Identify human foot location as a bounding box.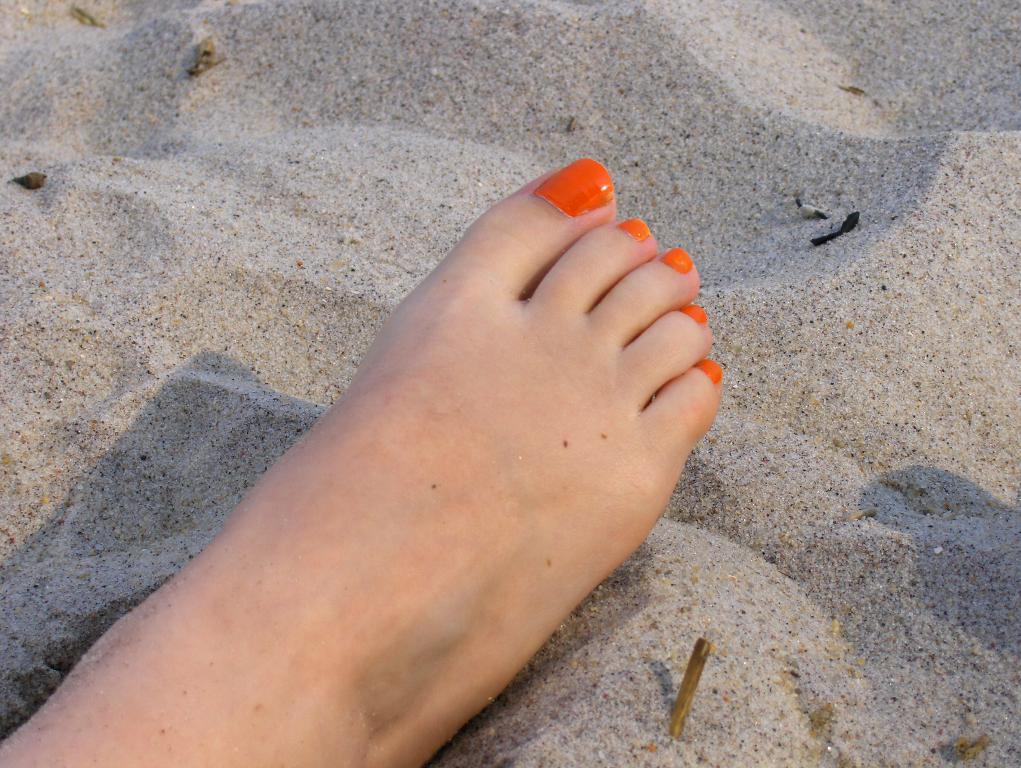
[x1=108, y1=153, x2=734, y2=767].
